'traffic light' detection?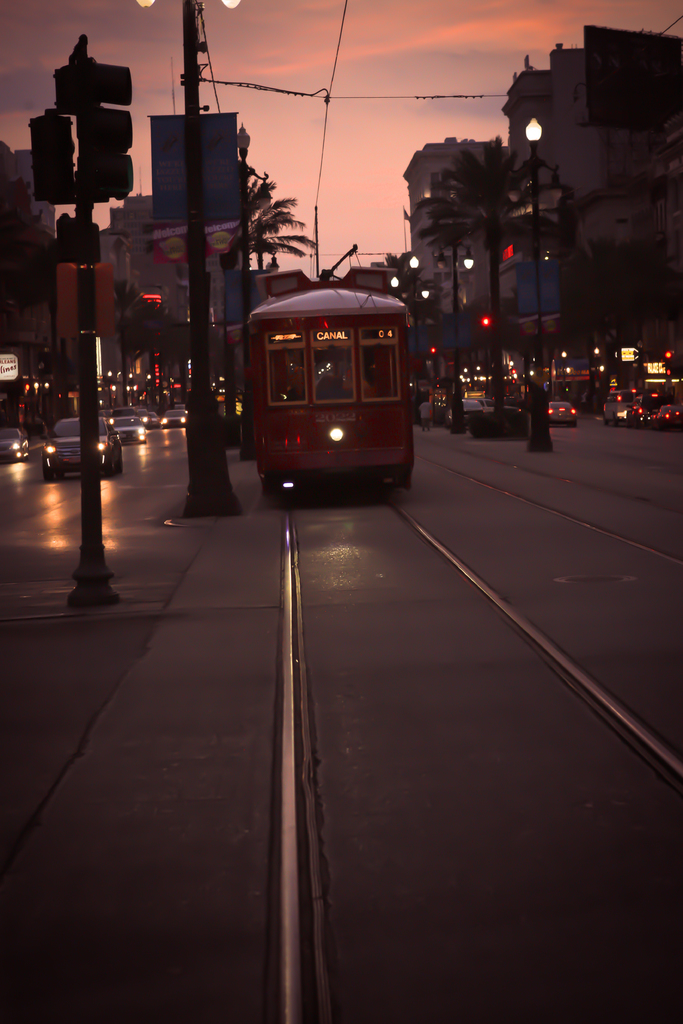
detection(95, 259, 113, 339)
